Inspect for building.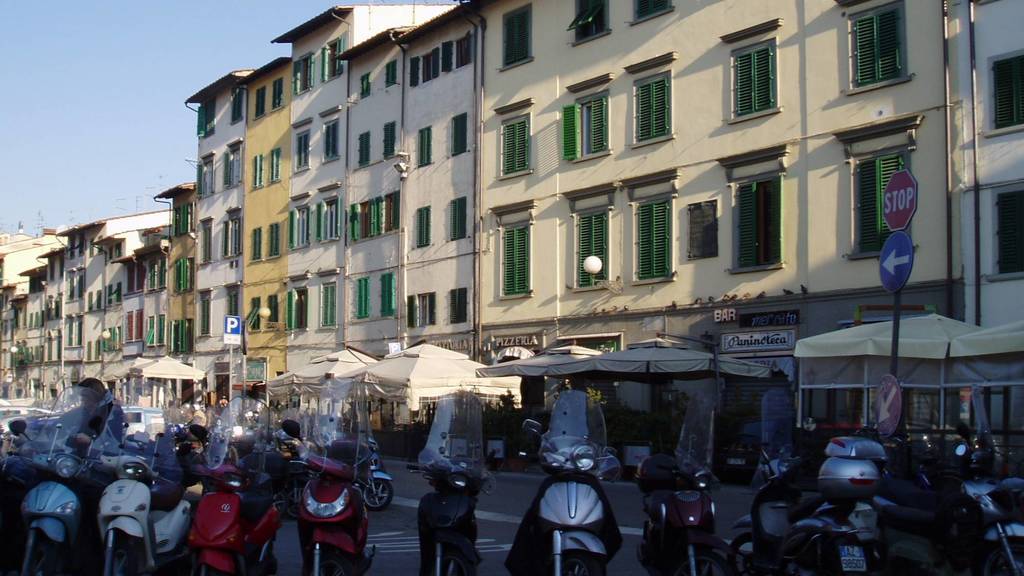
Inspection: 467:0:941:355.
